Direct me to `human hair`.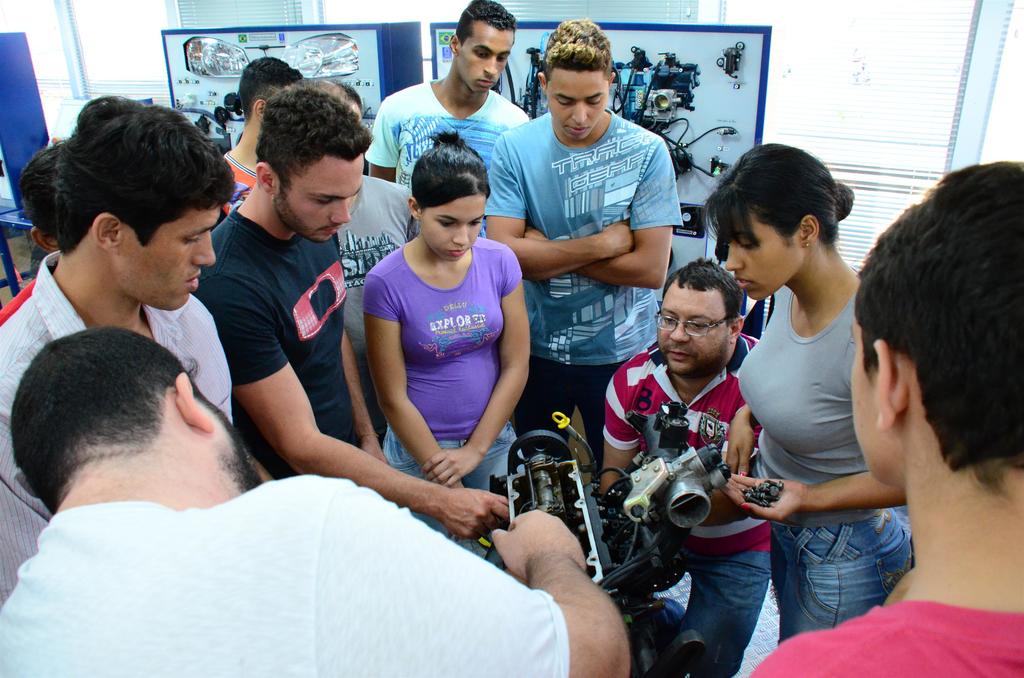
Direction: <region>17, 136, 70, 239</region>.
